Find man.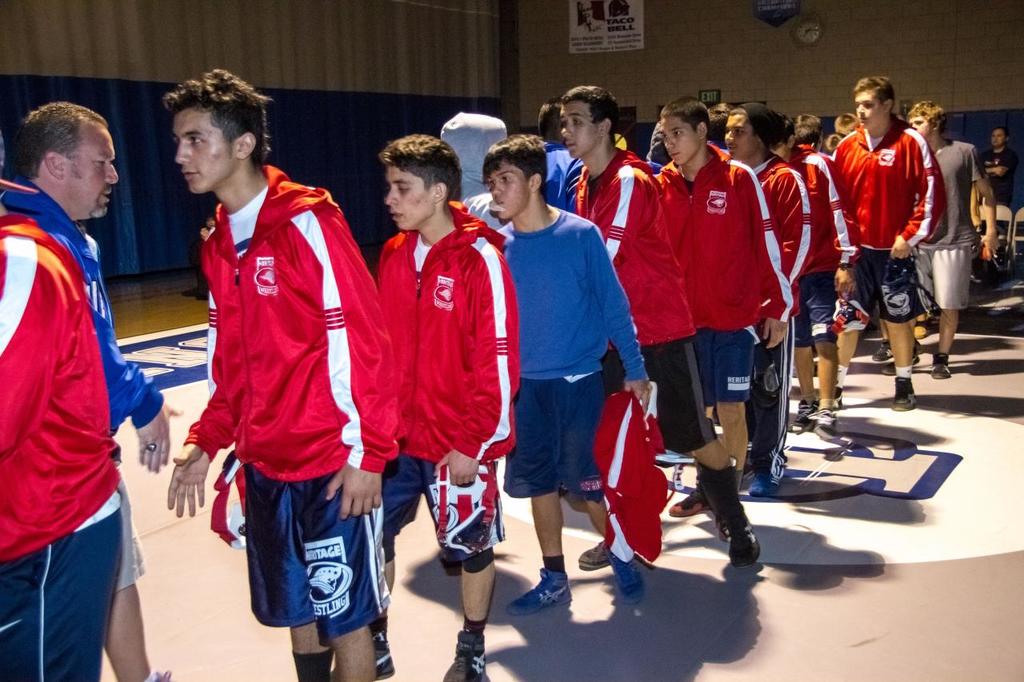
rect(0, 96, 180, 681).
